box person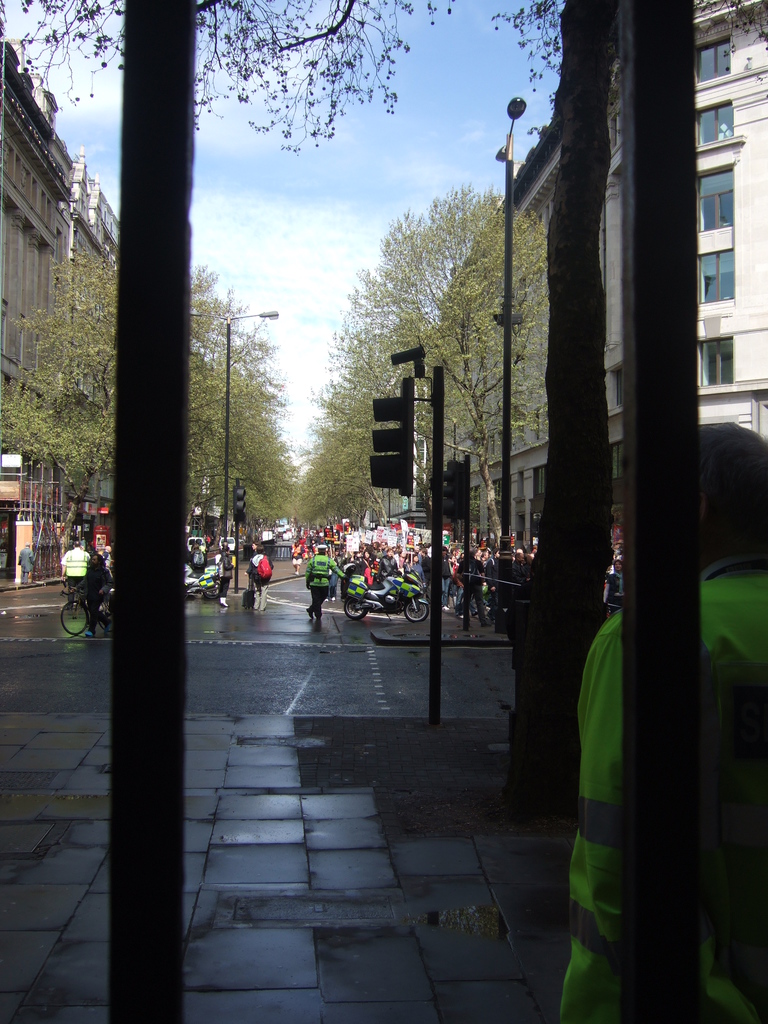
<region>308, 542, 327, 619</region>
